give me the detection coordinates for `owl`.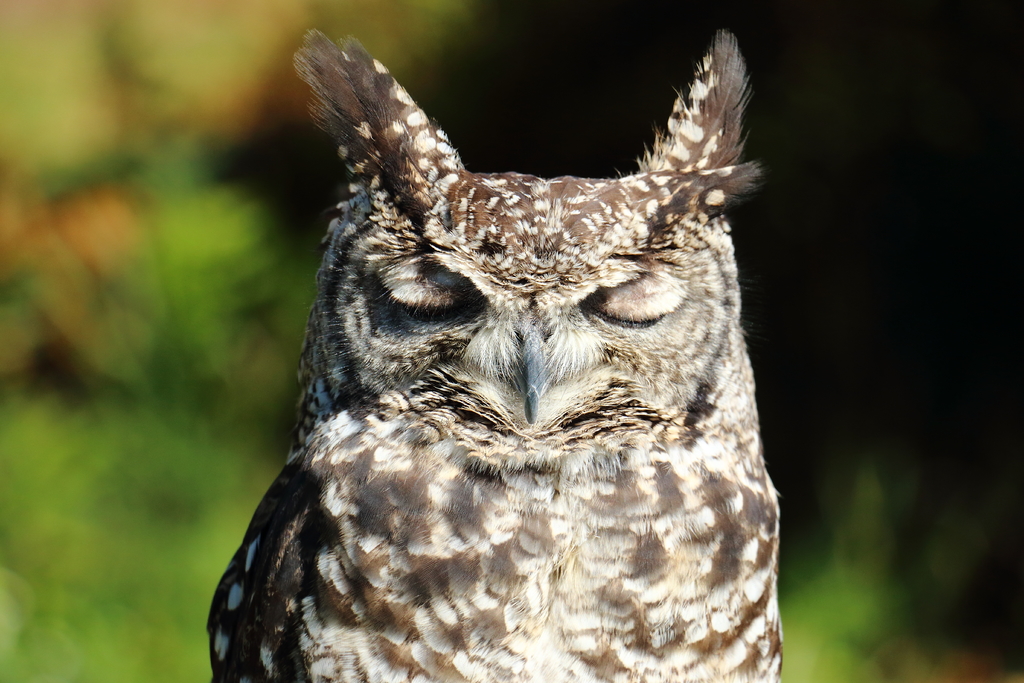
(x1=204, y1=29, x2=783, y2=682).
